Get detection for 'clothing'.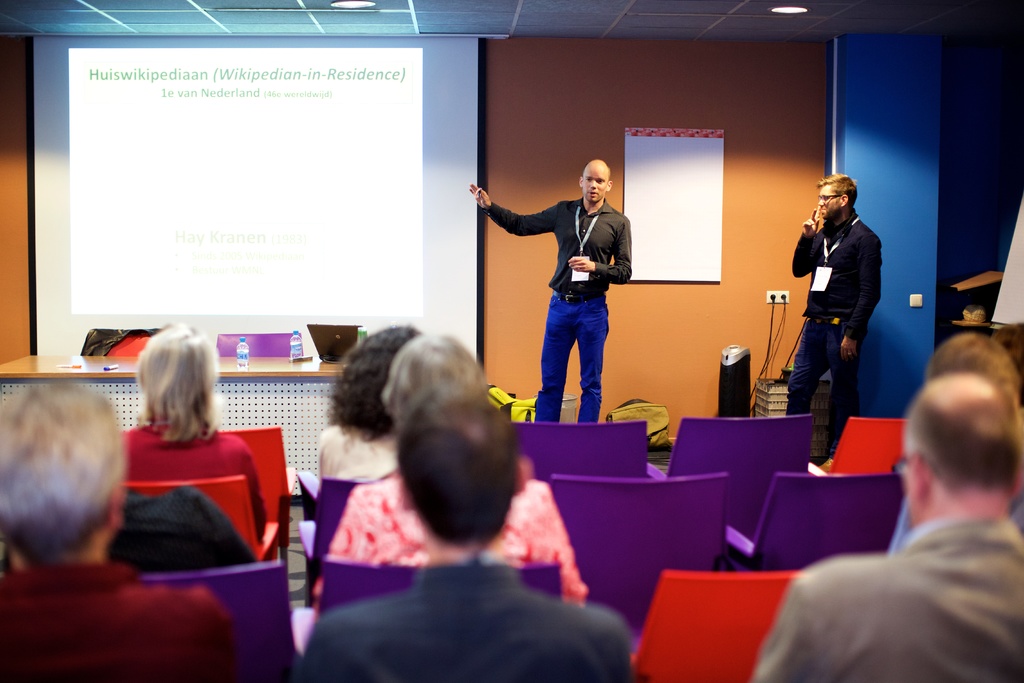
Detection: (0, 576, 237, 682).
